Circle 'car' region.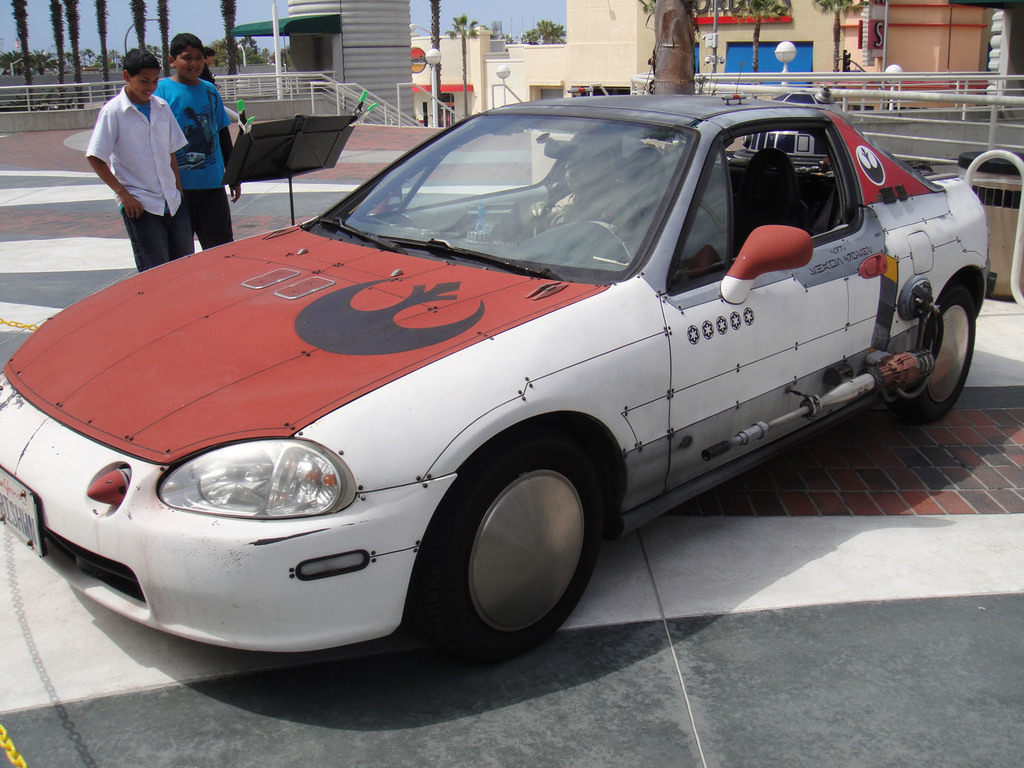
Region: locate(24, 89, 975, 666).
